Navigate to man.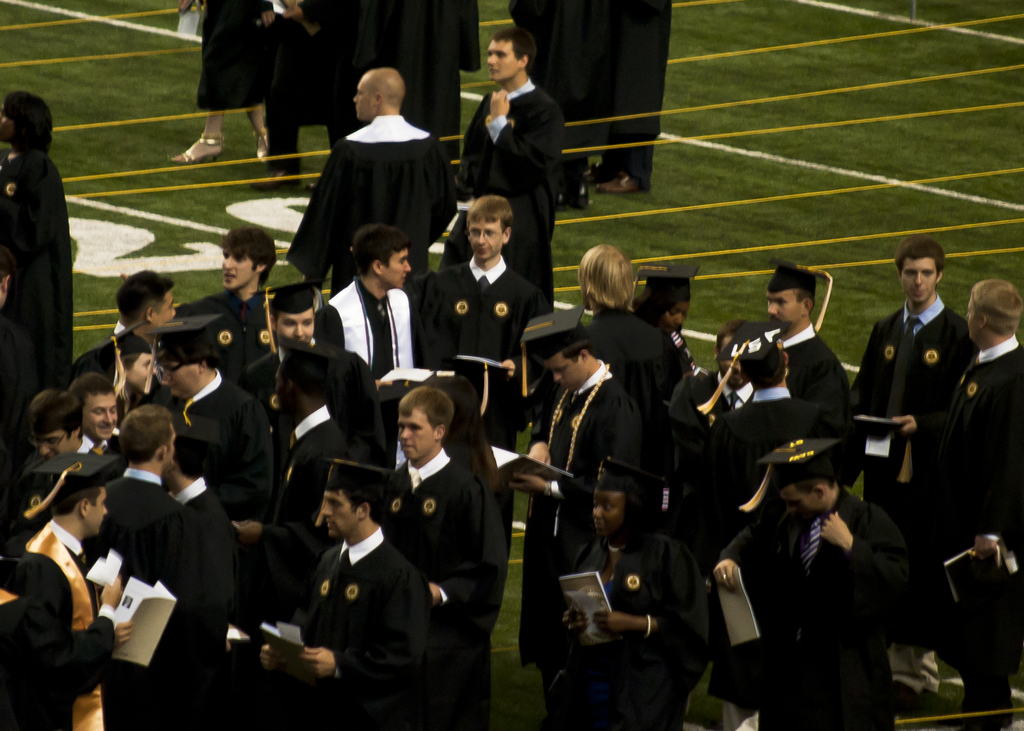
Navigation target: box(851, 237, 986, 501).
